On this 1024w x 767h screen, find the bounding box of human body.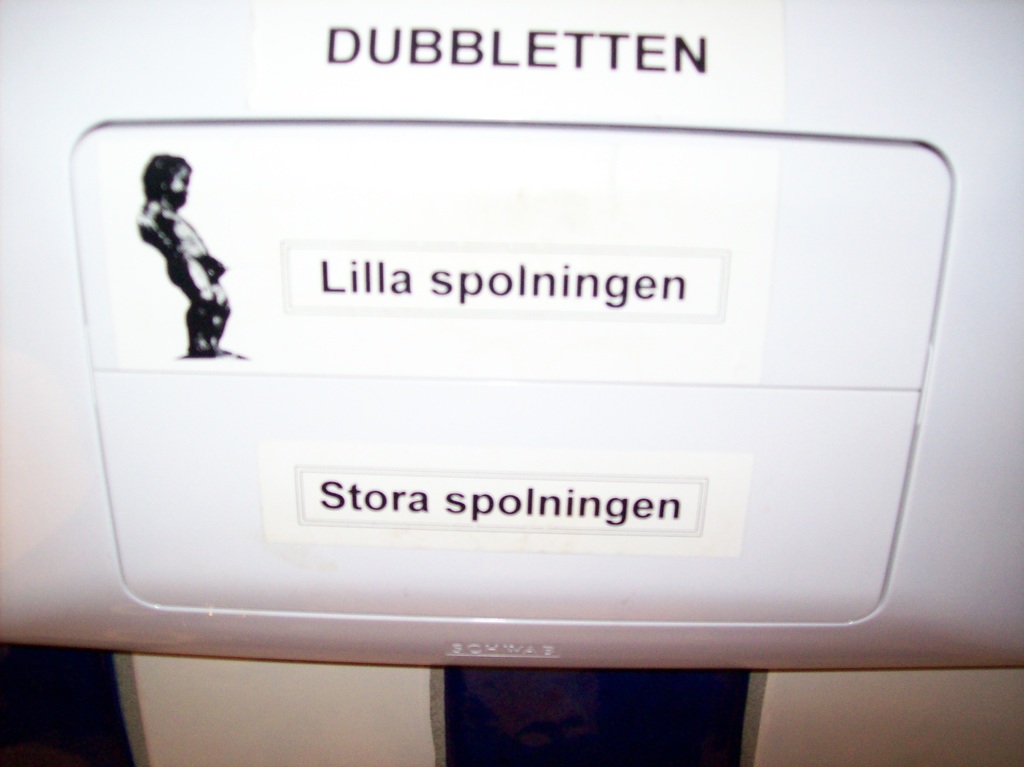
Bounding box: {"x1": 127, "y1": 149, "x2": 233, "y2": 358}.
